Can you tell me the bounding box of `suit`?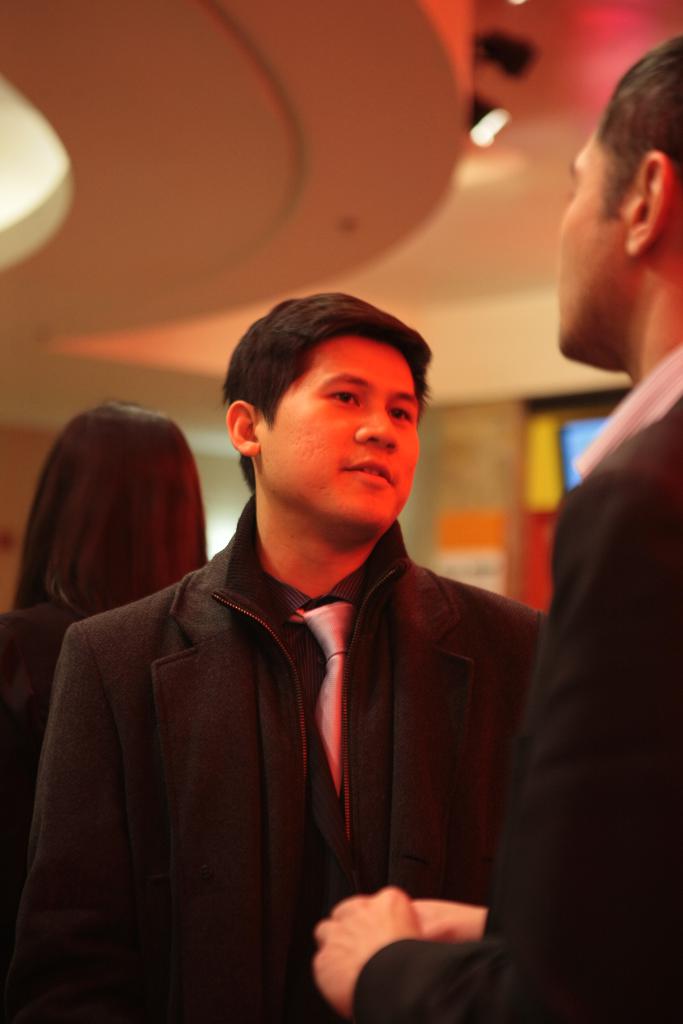
BBox(25, 468, 544, 1013).
